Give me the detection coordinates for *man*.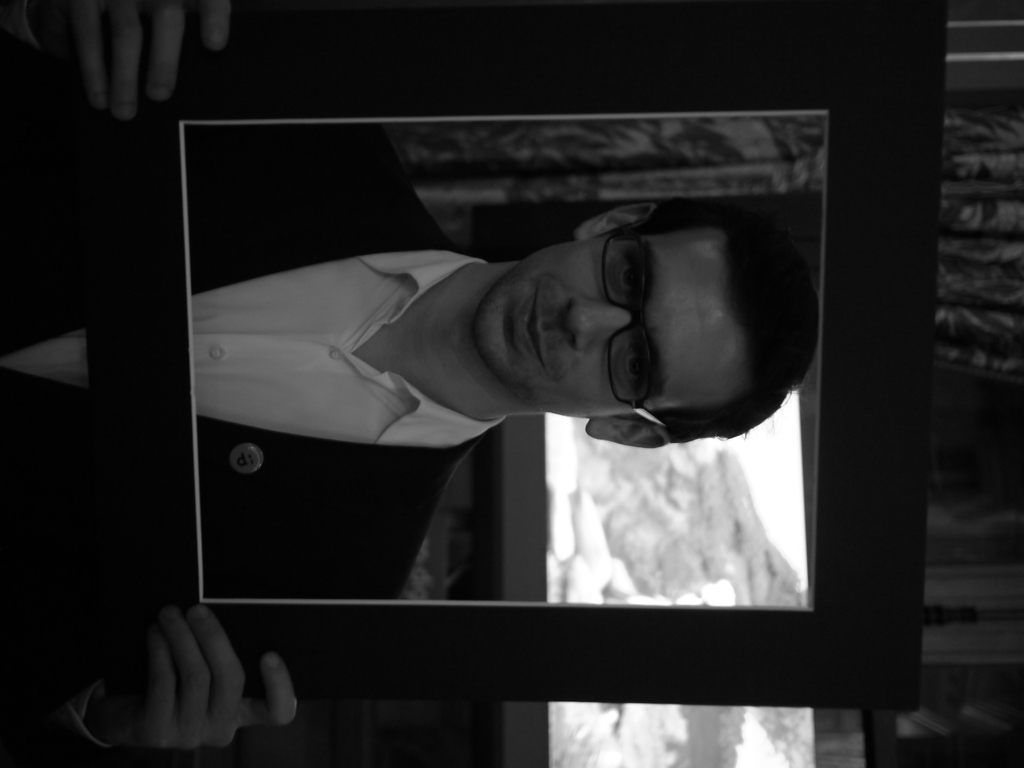
{"left": 131, "top": 129, "right": 886, "bottom": 696}.
